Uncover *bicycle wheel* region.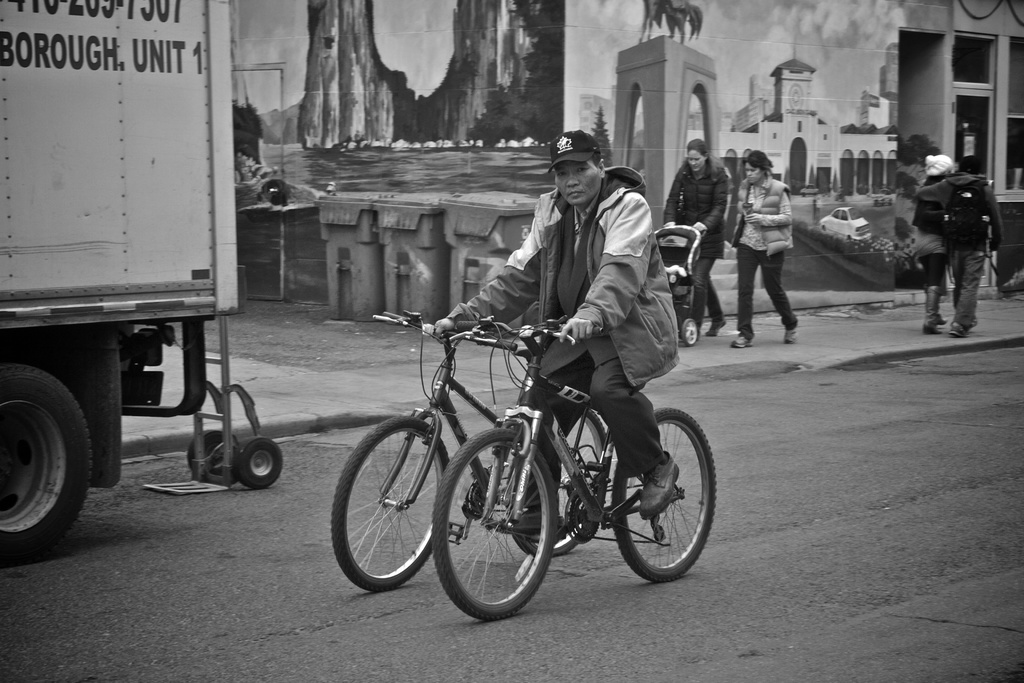
Uncovered: BBox(428, 423, 557, 620).
